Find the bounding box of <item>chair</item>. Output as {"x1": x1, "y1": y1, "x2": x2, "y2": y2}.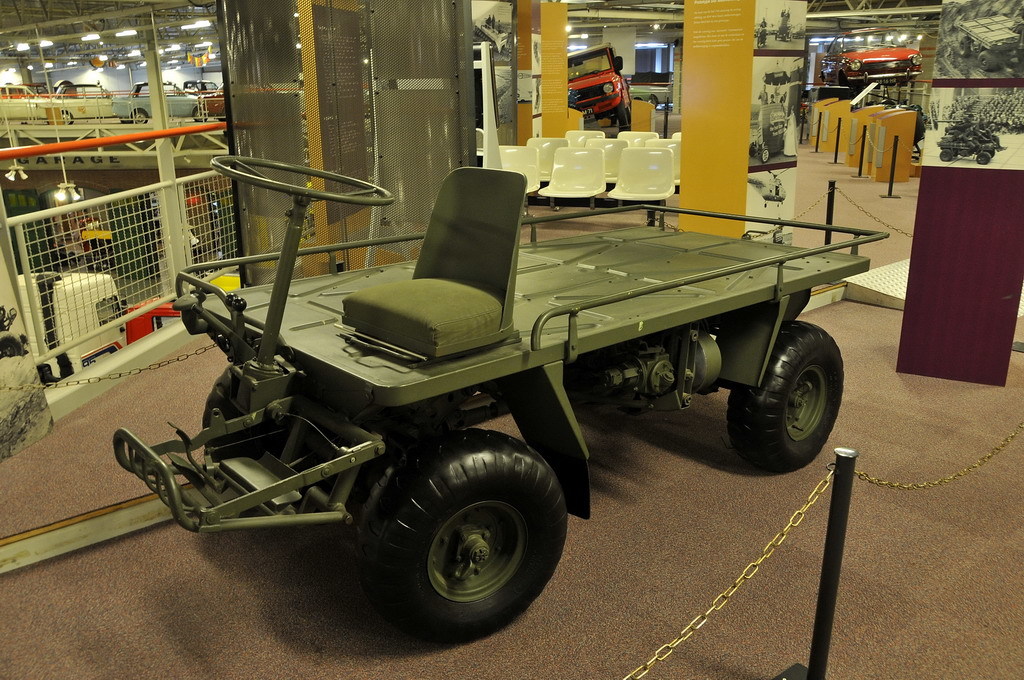
{"x1": 527, "y1": 136, "x2": 567, "y2": 188}.
